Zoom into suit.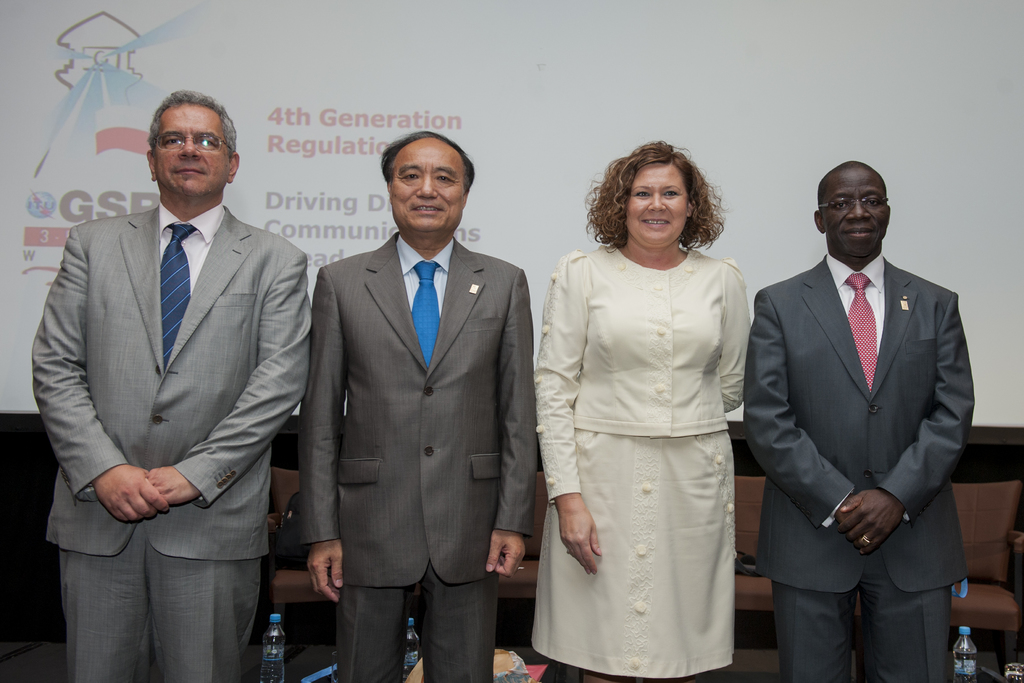
Zoom target: <region>299, 232, 543, 682</region>.
